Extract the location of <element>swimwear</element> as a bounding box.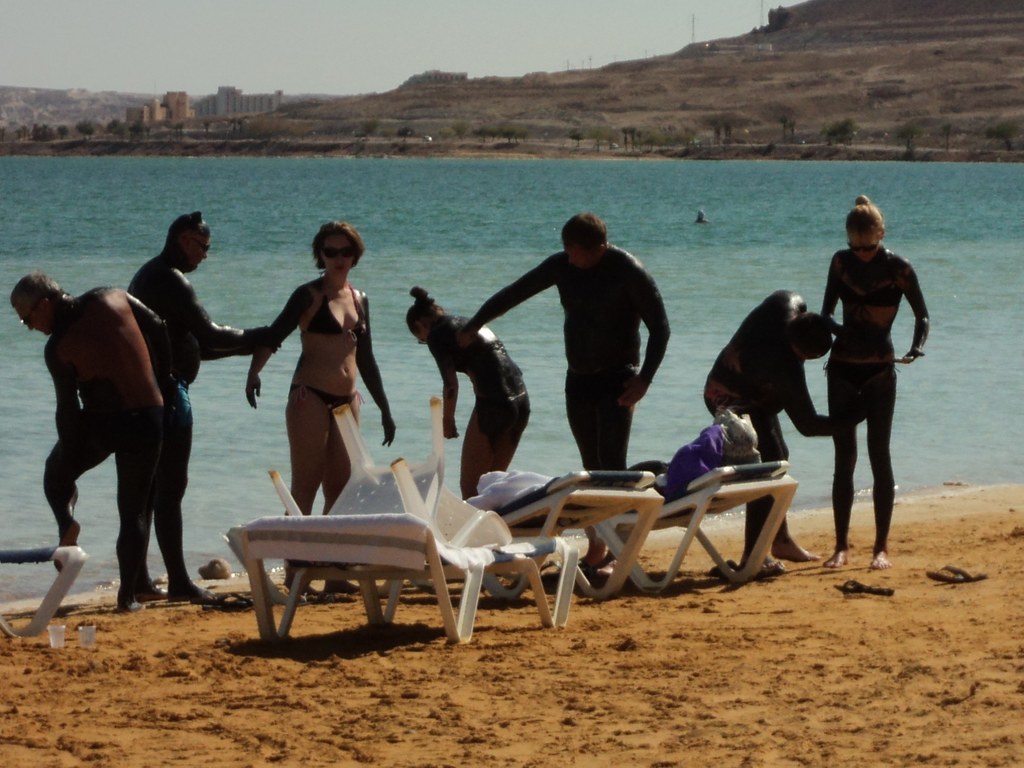
detection(78, 395, 167, 452).
